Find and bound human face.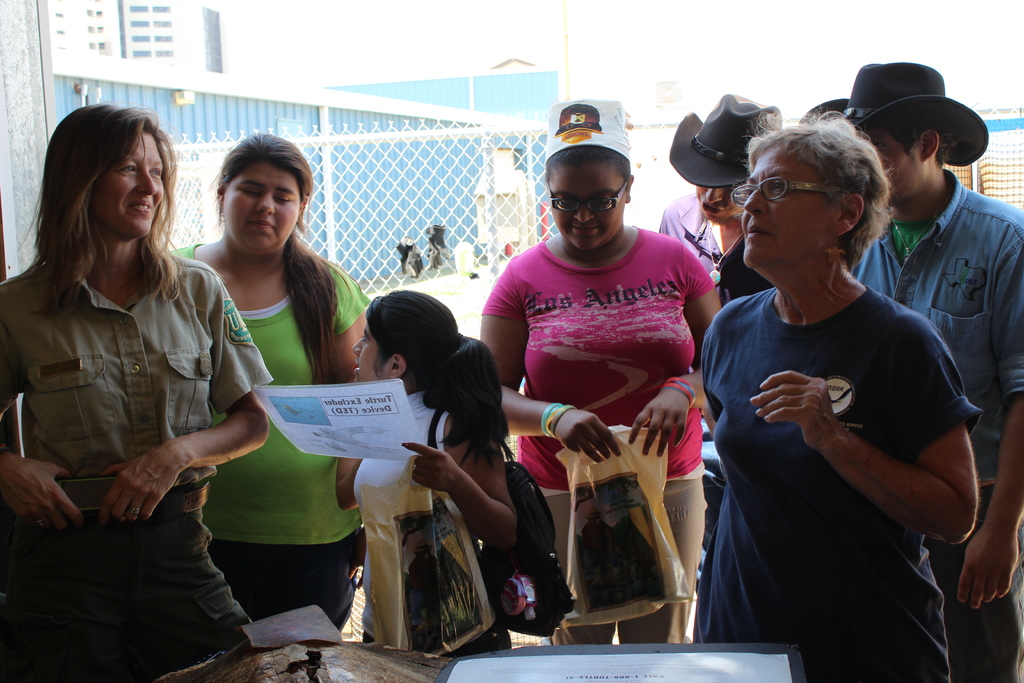
Bound: x1=95, y1=138, x2=163, y2=238.
